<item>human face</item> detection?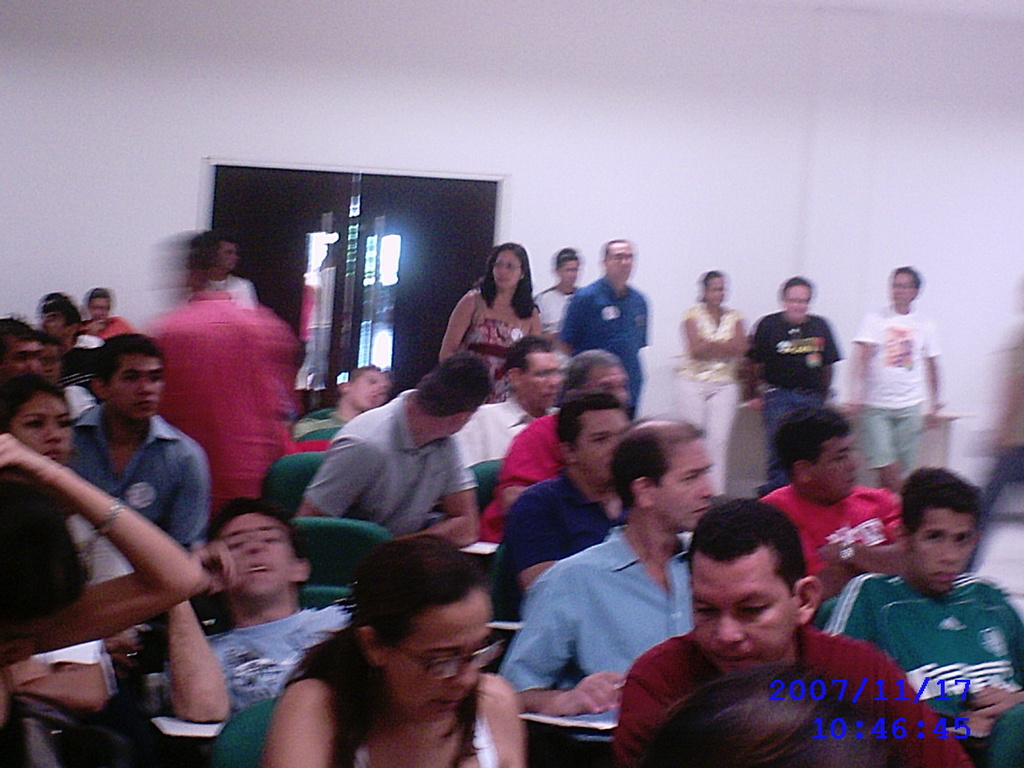
608 240 636 281
